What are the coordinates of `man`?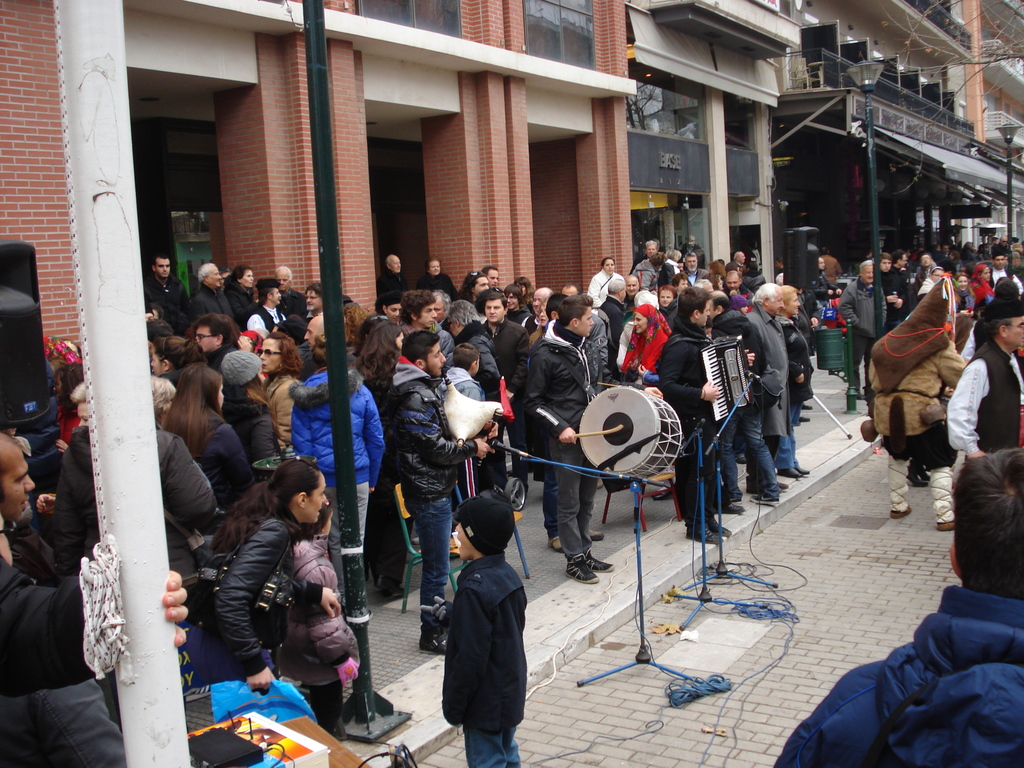
x1=773 y1=257 x2=781 y2=284.
